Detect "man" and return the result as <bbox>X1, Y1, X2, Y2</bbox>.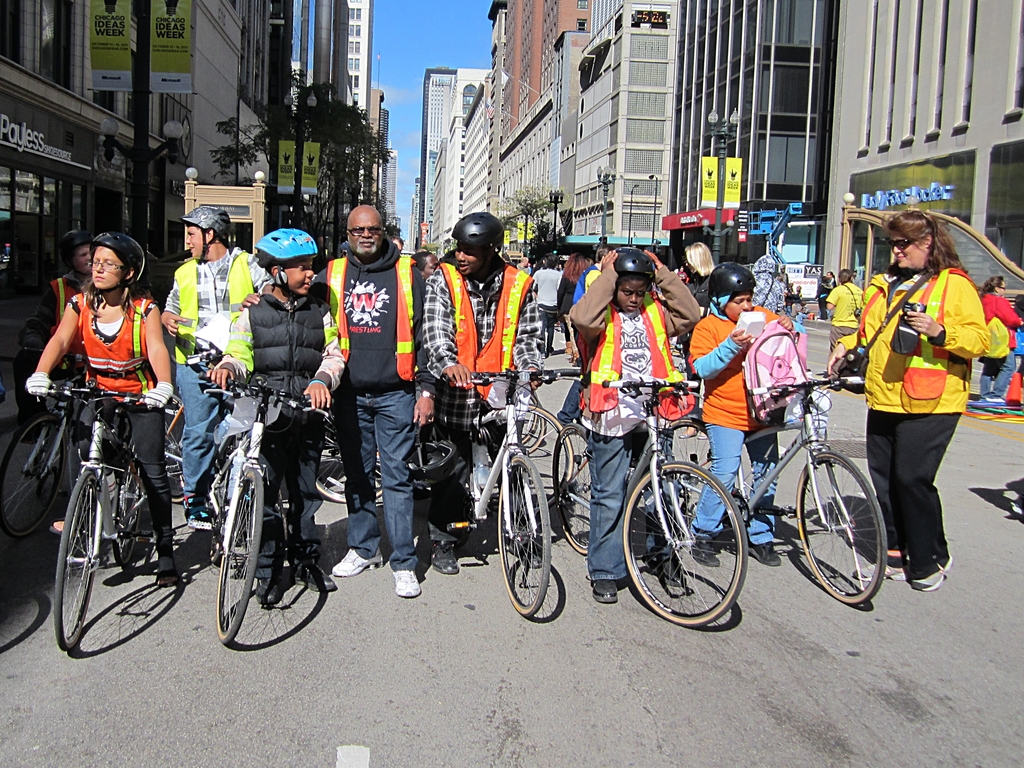
<bbox>160, 206, 271, 525</bbox>.
